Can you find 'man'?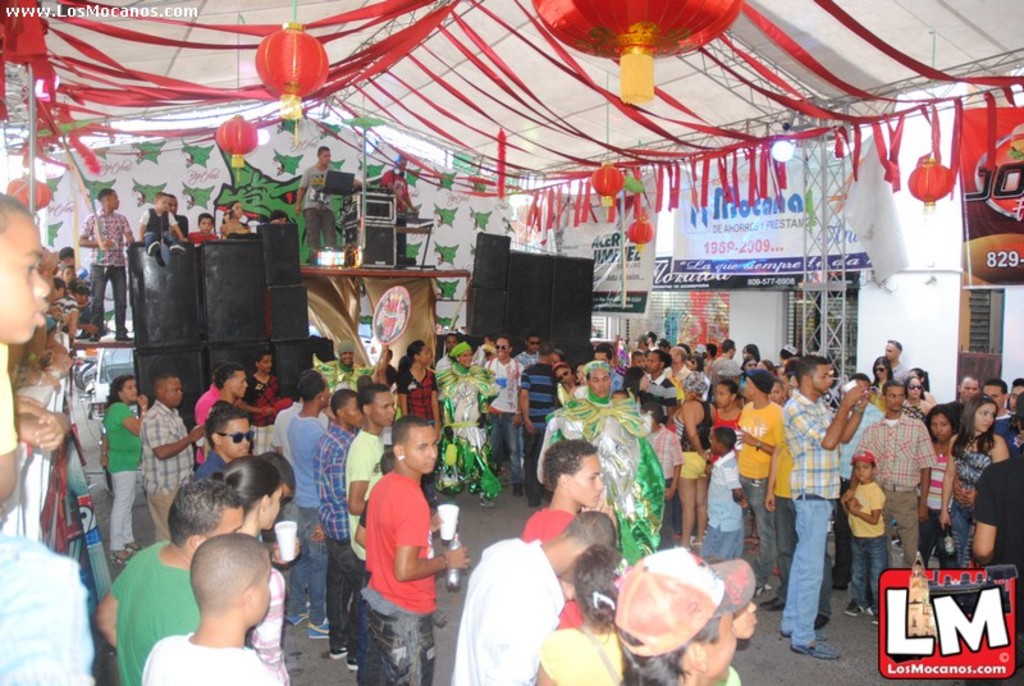
Yes, bounding box: <bbox>435, 330, 462, 420</bbox>.
